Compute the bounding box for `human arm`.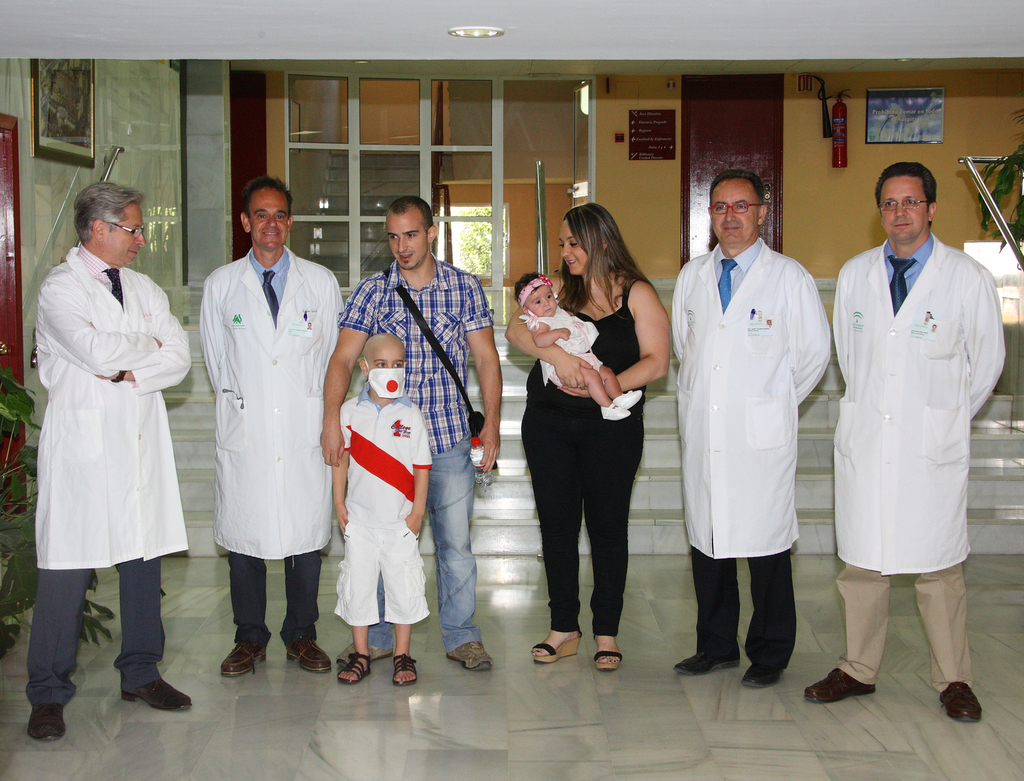
BBox(564, 306, 573, 319).
